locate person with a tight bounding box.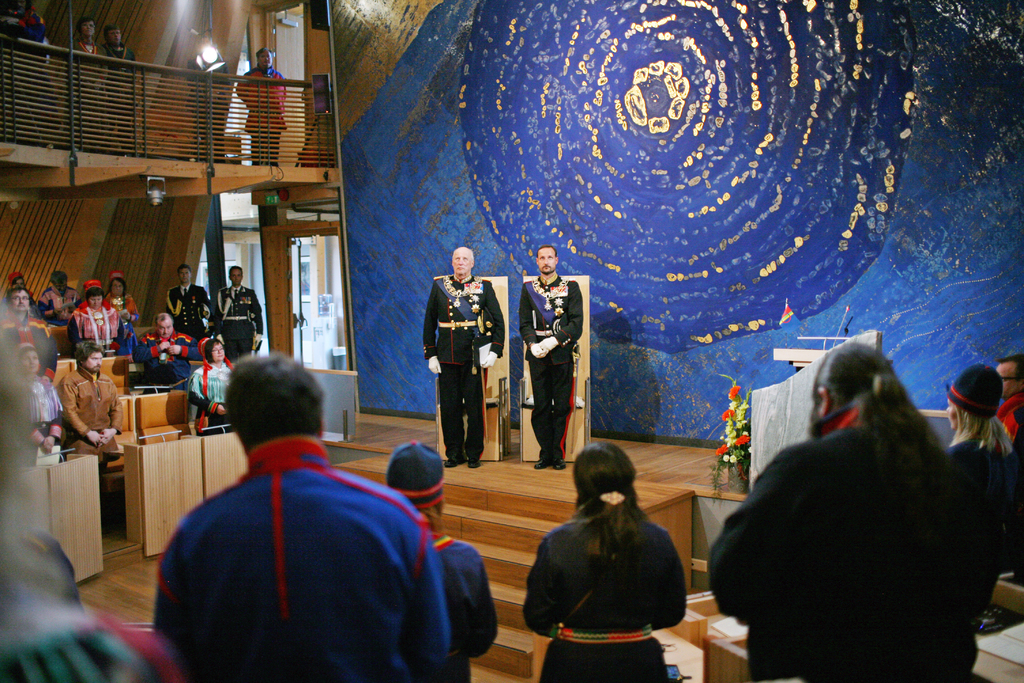
locate(15, 345, 61, 463).
